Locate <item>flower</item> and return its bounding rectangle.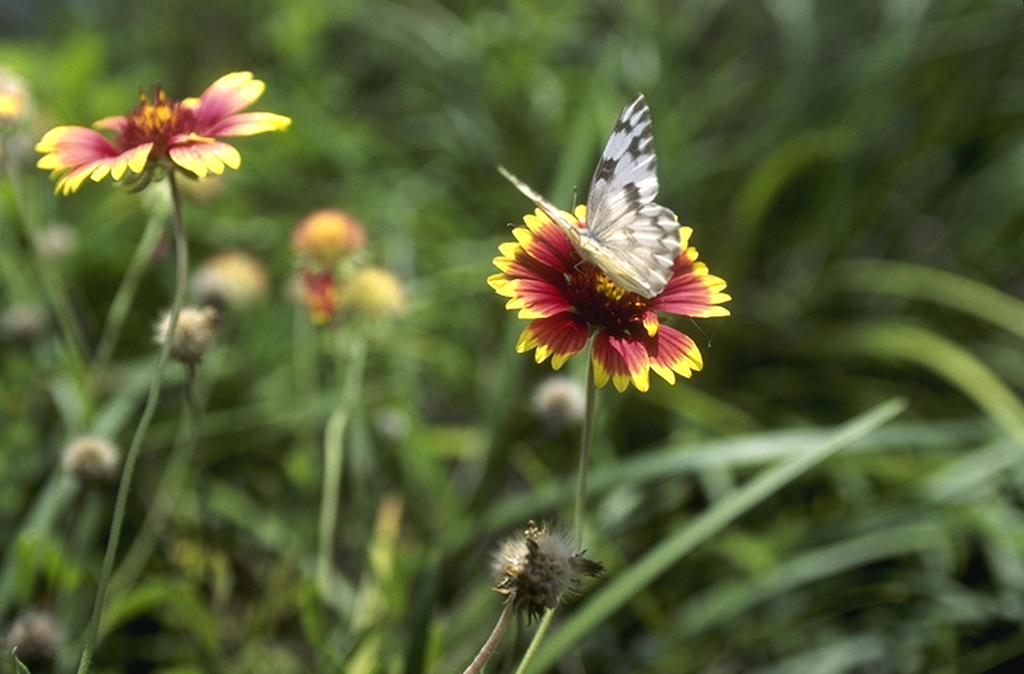
(left=291, top=213, right=365, bottom=269).
